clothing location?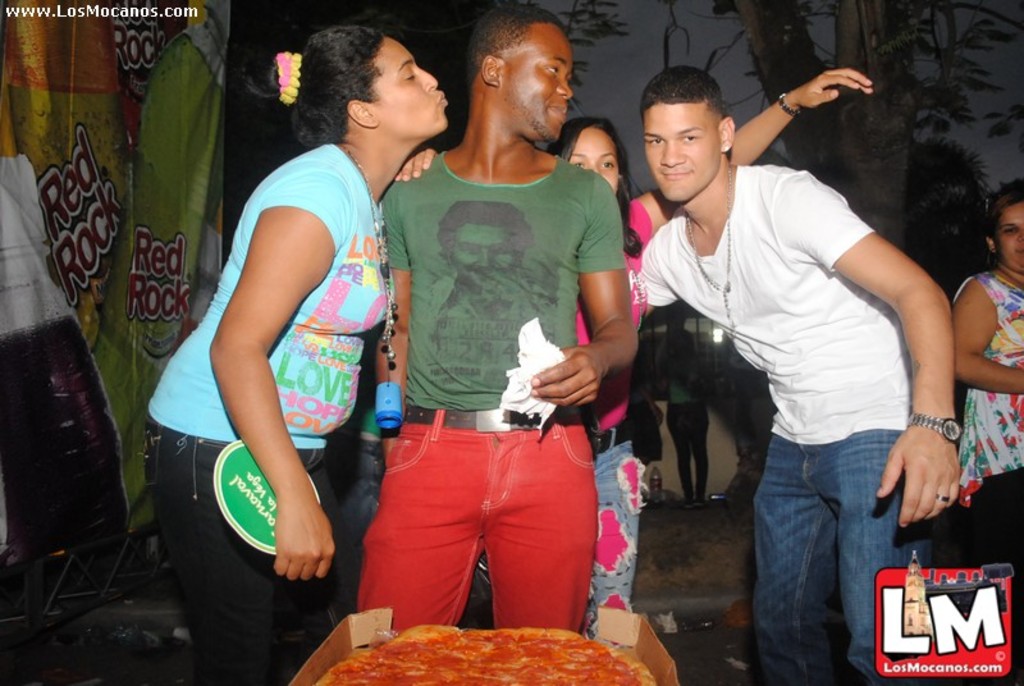
Rect(628, 159, 918, 685)
